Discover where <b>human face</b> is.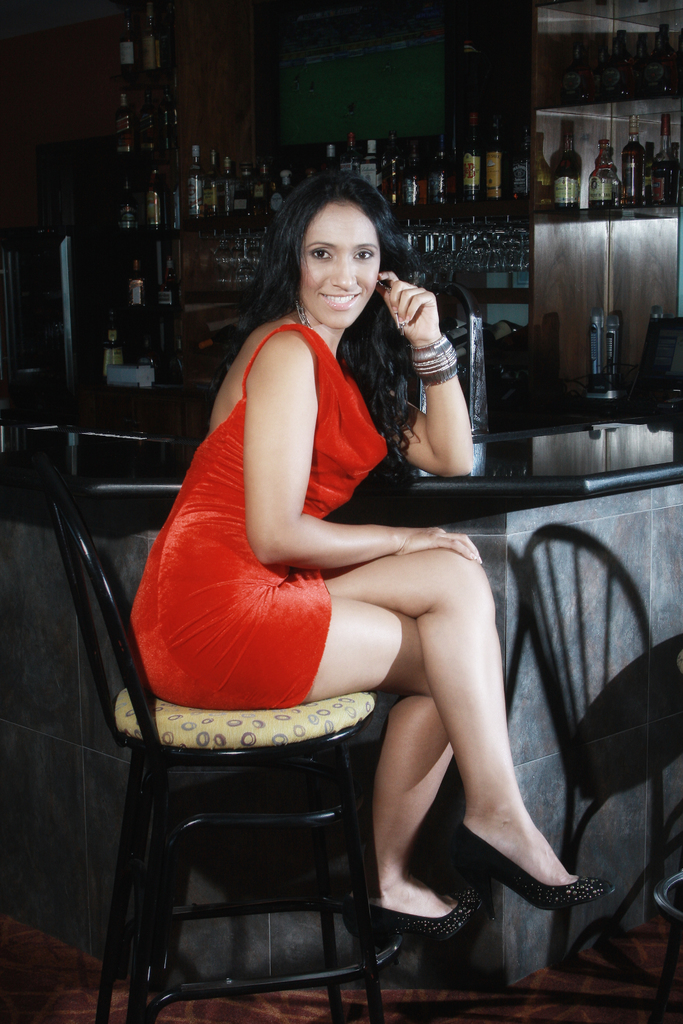
Discovered at rect(297, 197, 378, 328).
